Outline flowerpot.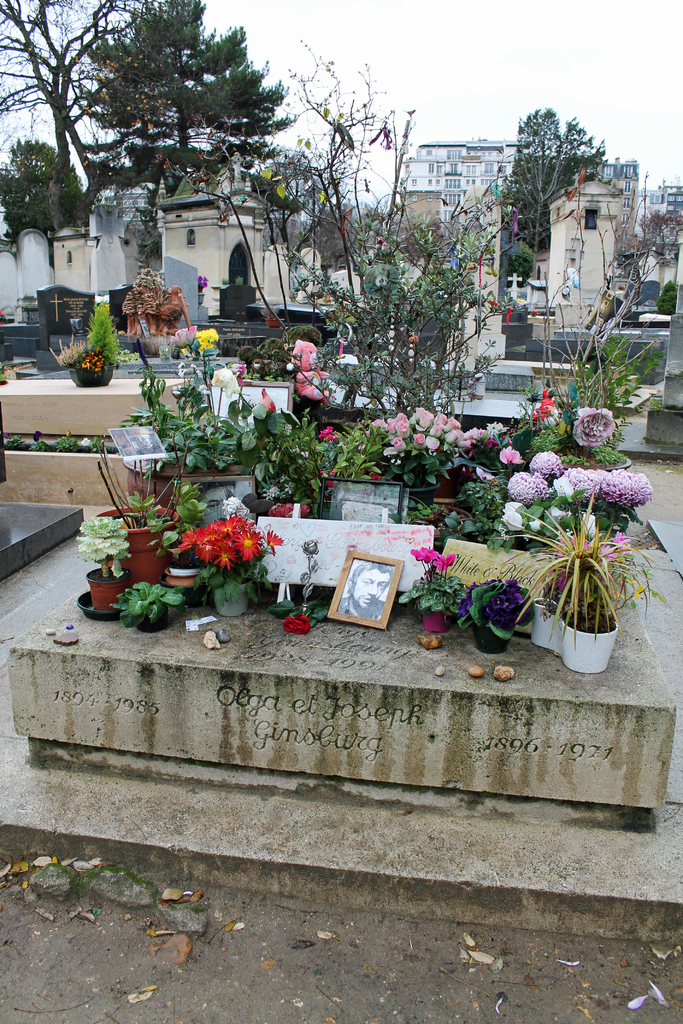
Outline: [164,564,206,593].
